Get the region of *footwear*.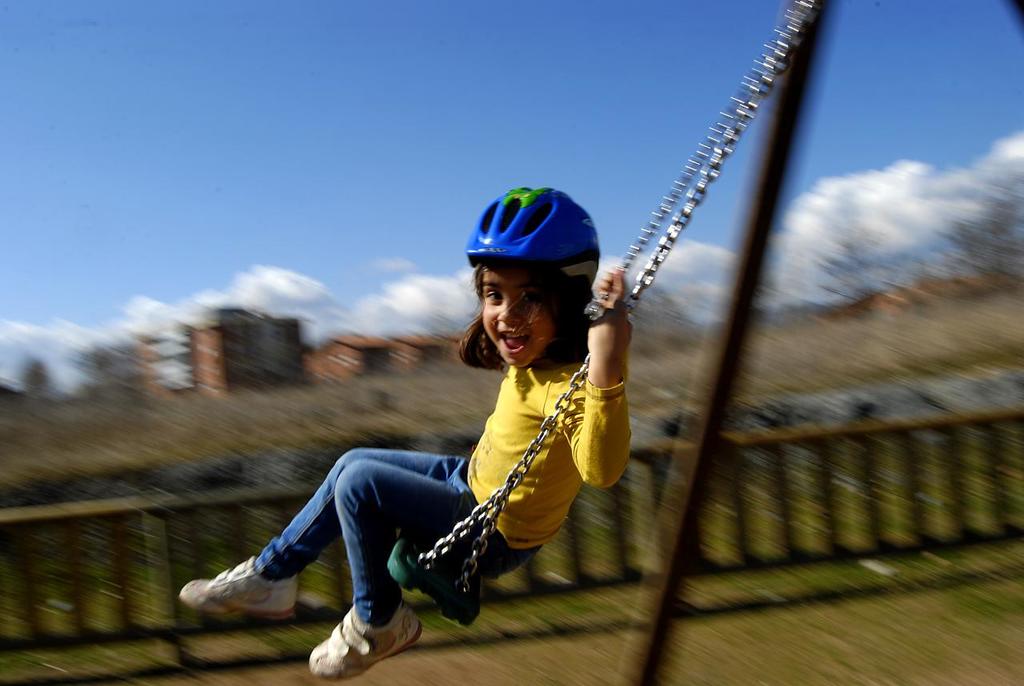
x1=177 y1=552 x2=299 y2=625.
